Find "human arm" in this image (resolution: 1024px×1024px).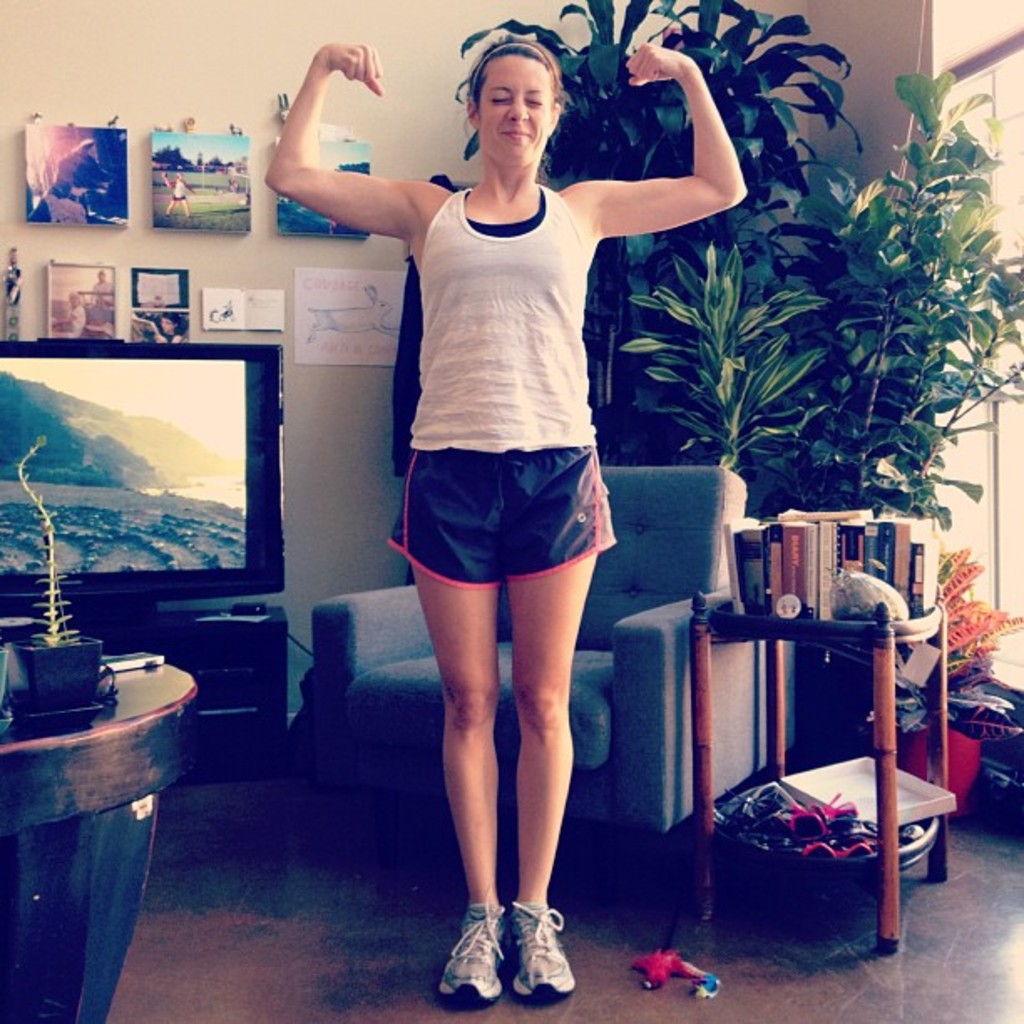
crop(579, 32, 755, 256).
